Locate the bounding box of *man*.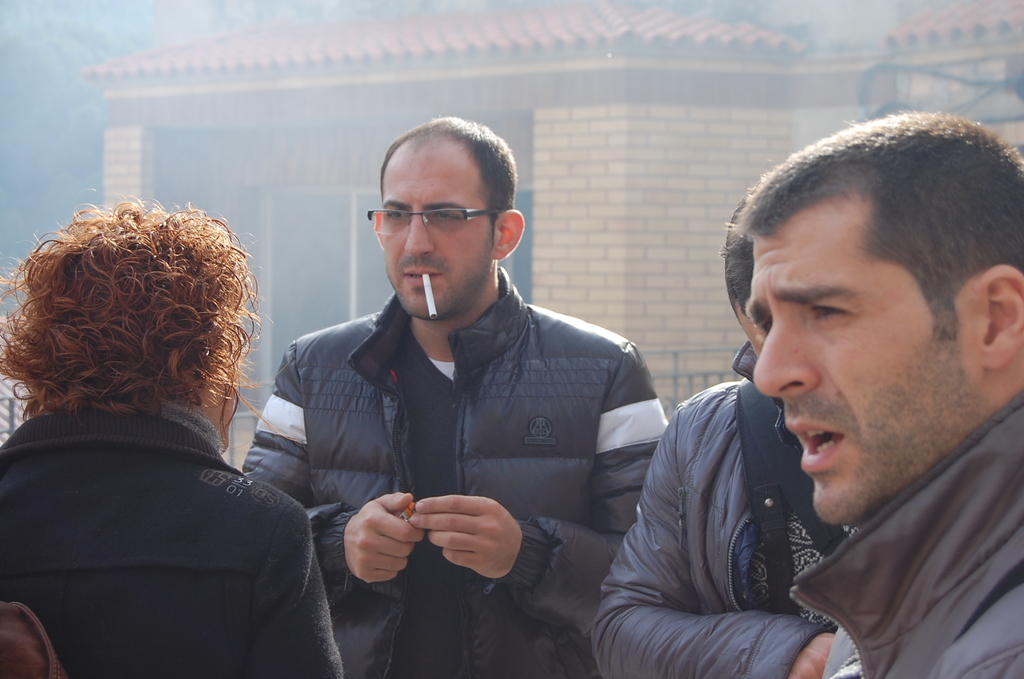
Bounding box: region(229, 115, 672, 678).
